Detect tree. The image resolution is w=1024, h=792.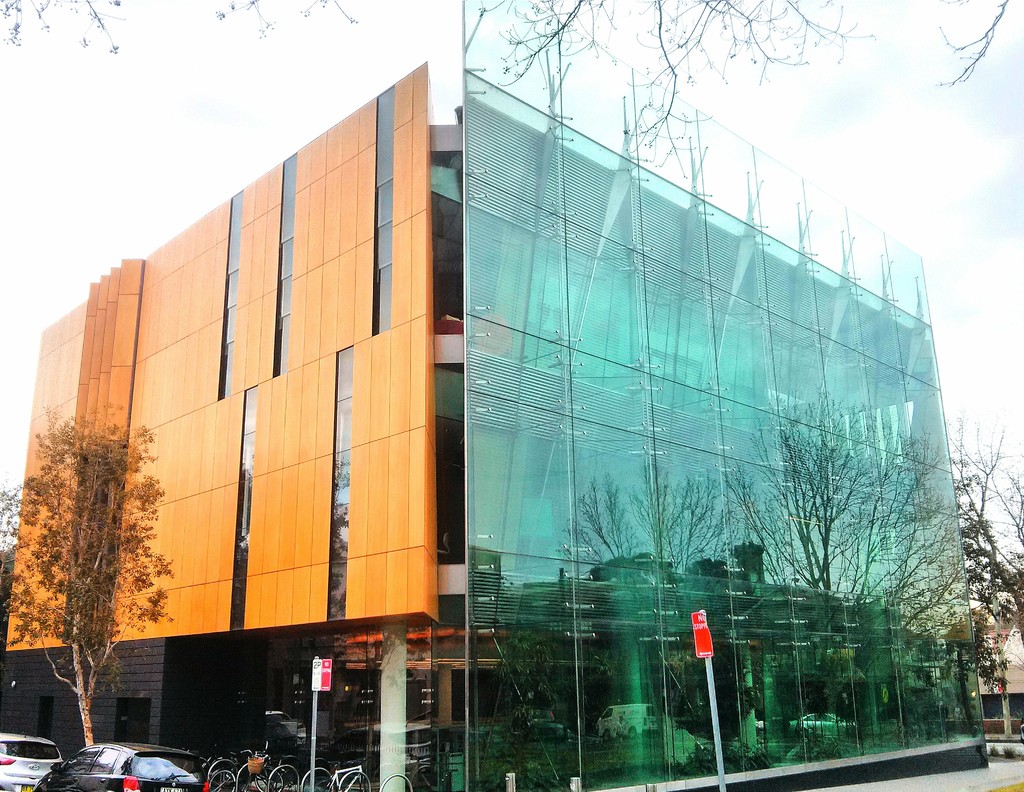
948,400,1023,720.
